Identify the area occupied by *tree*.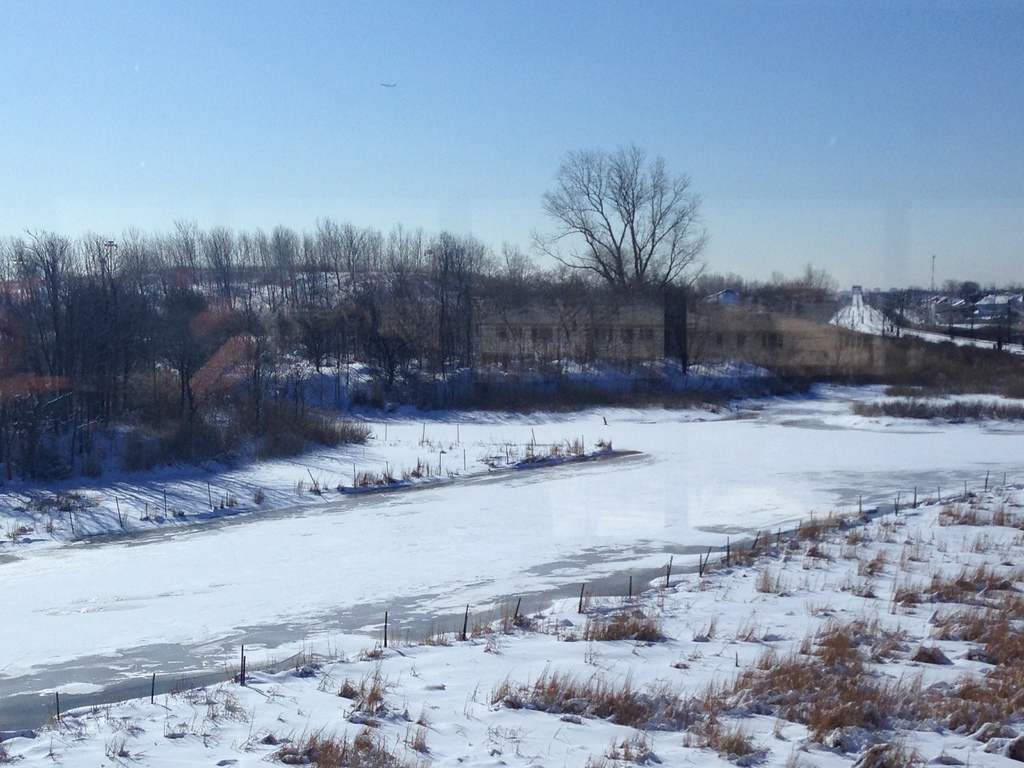
Area: (left=796, top=260, right=843, bottom=317).
